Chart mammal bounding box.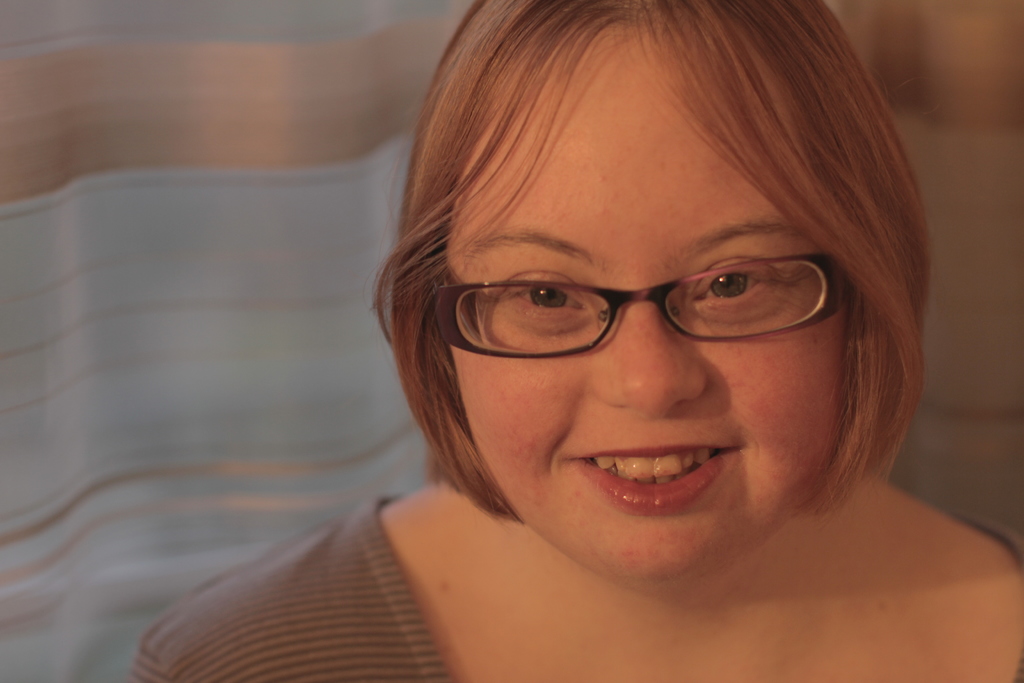
Charted: (x1=120, y1=42, x2=920, y2=680).
